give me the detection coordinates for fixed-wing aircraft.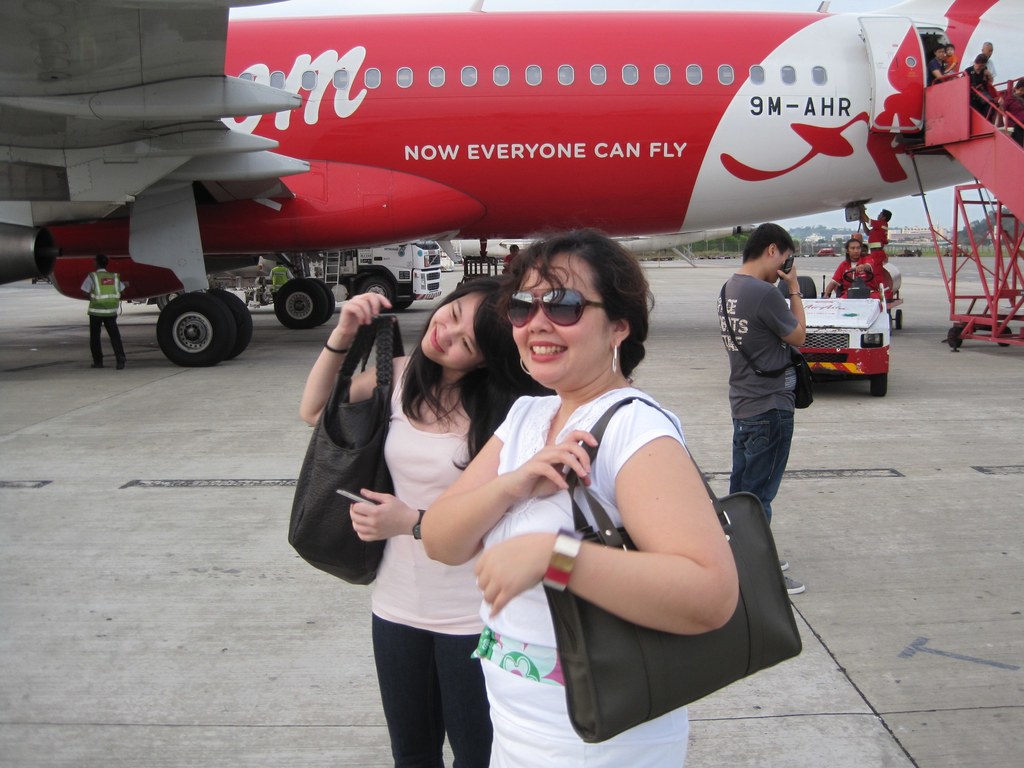
(x1=0, y1=0, x2=1023, y2=368).
